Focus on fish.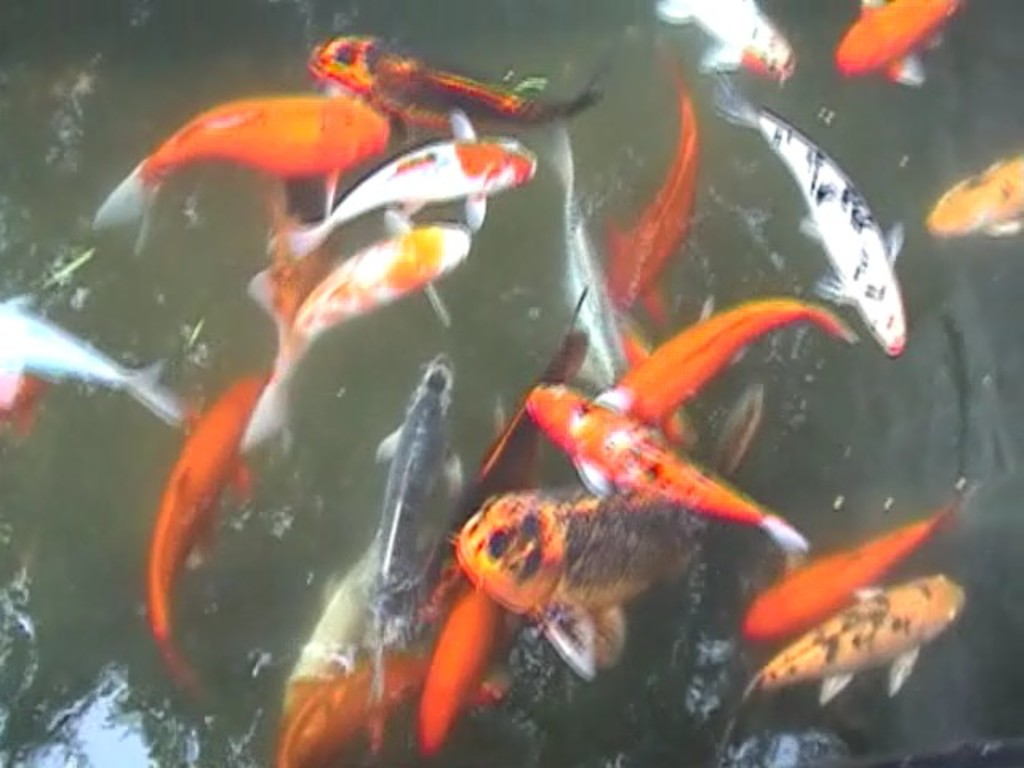
Focused at 928/166/1022/235.
